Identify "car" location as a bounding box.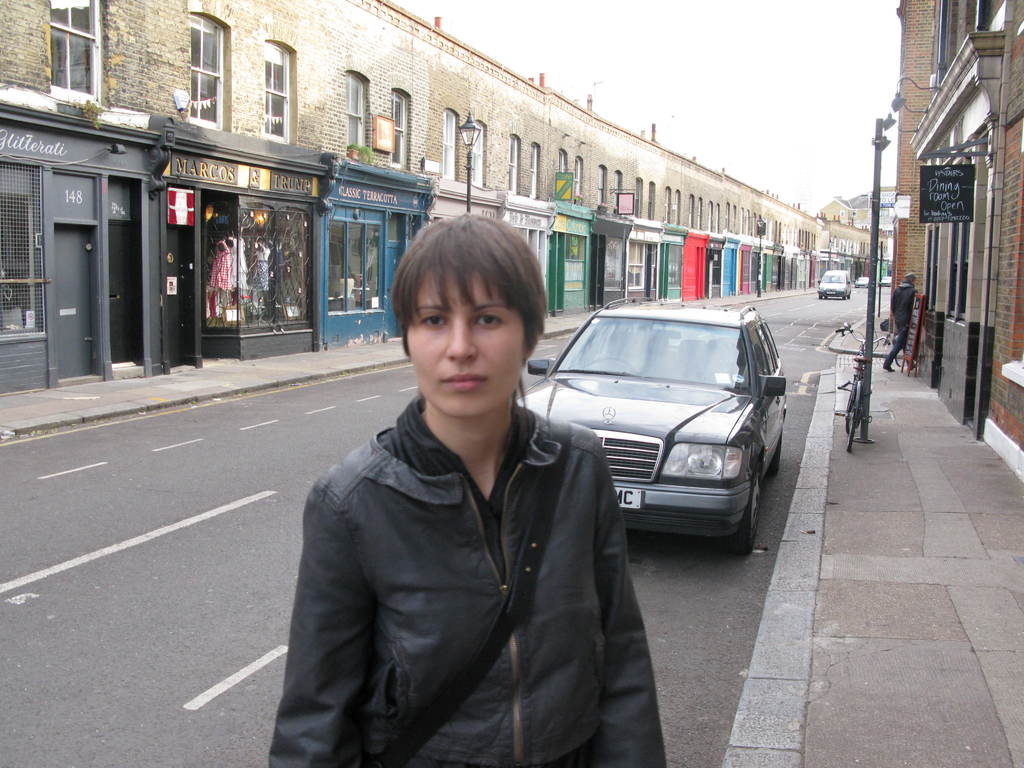
[516, 294, 789, 554].
